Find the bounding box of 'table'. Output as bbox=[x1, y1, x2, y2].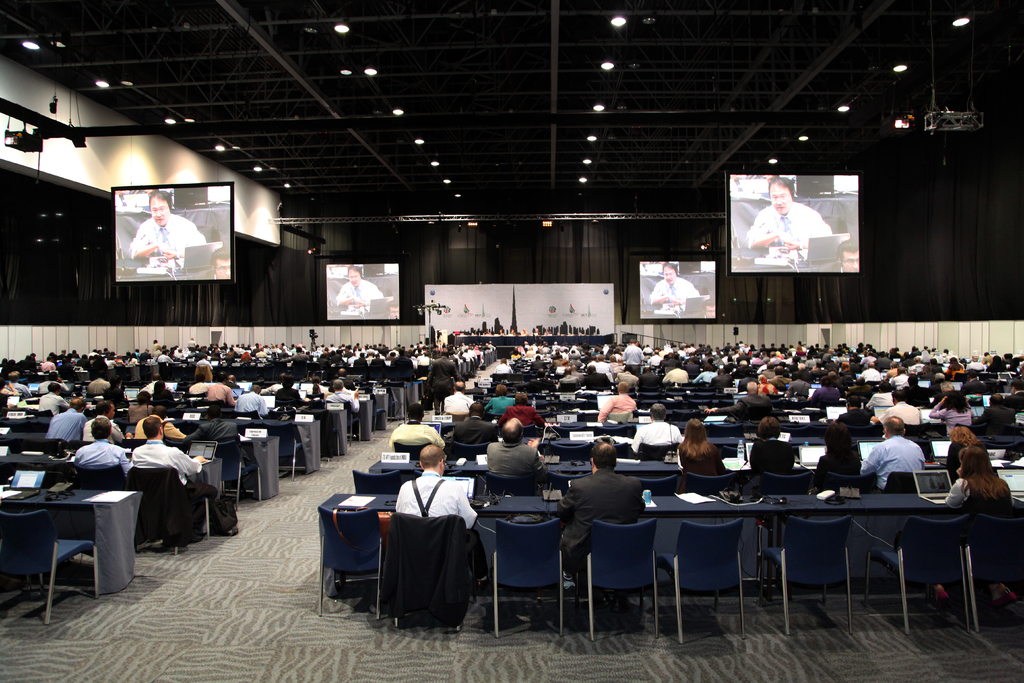
bbox=[358, 399, 374, 439].
